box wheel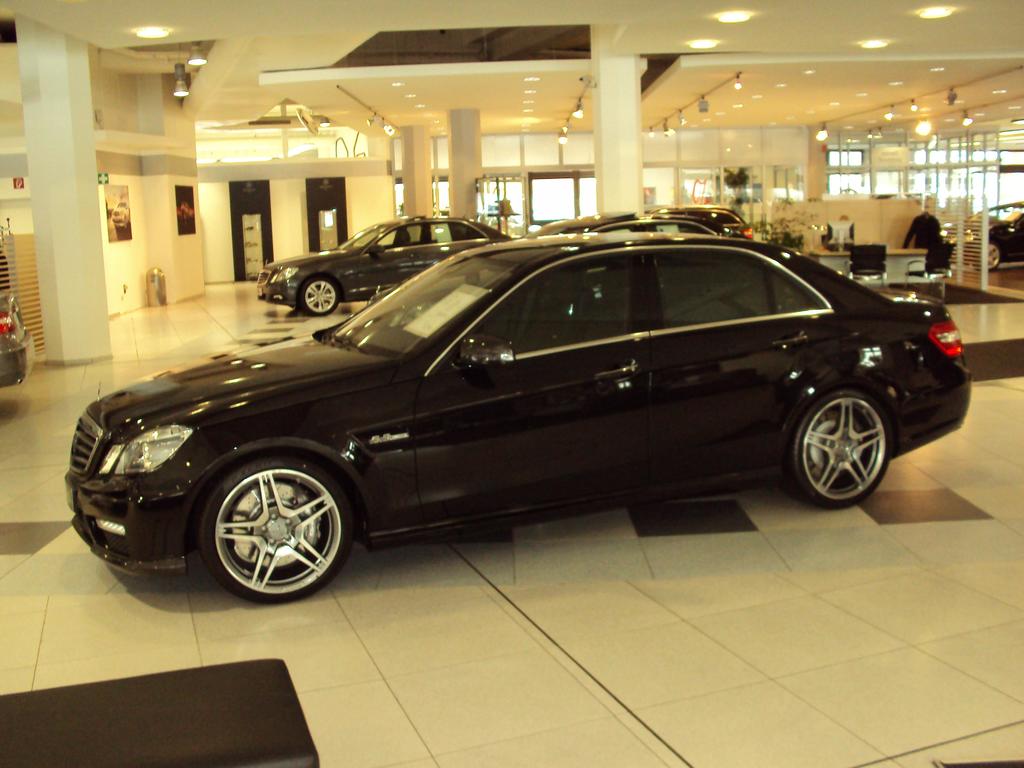
crop(300, 275, 341, 315)
